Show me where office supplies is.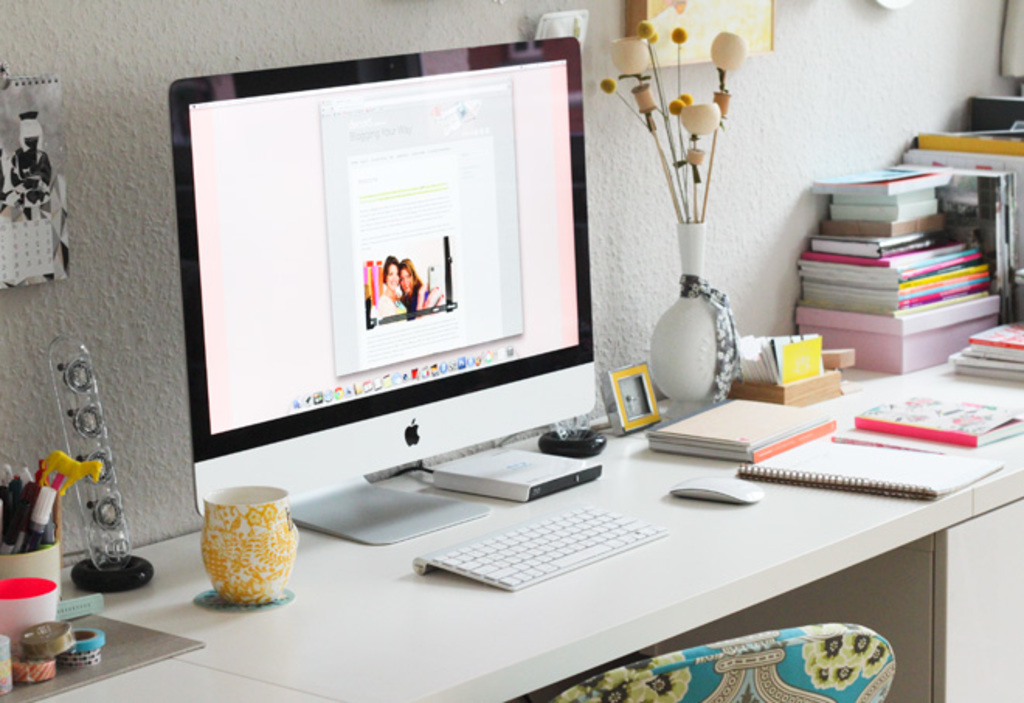
office supplies is at {"left": 17, "top": 622, "right": 62, "bottom": 656}.
